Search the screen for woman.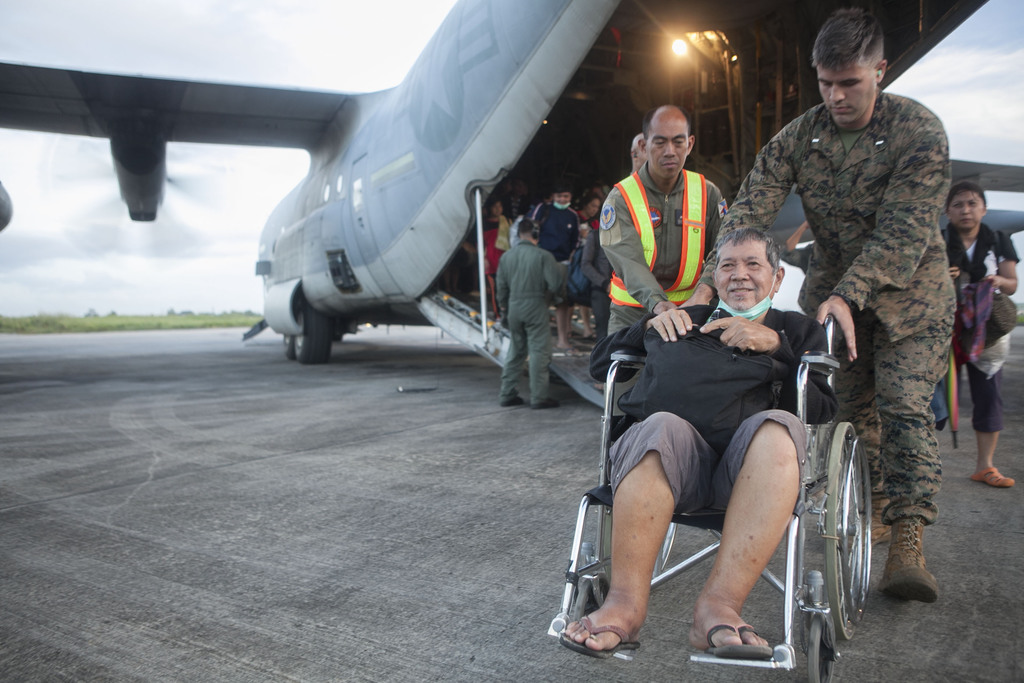
Found at bbox(937, 180, 1022, 486).
